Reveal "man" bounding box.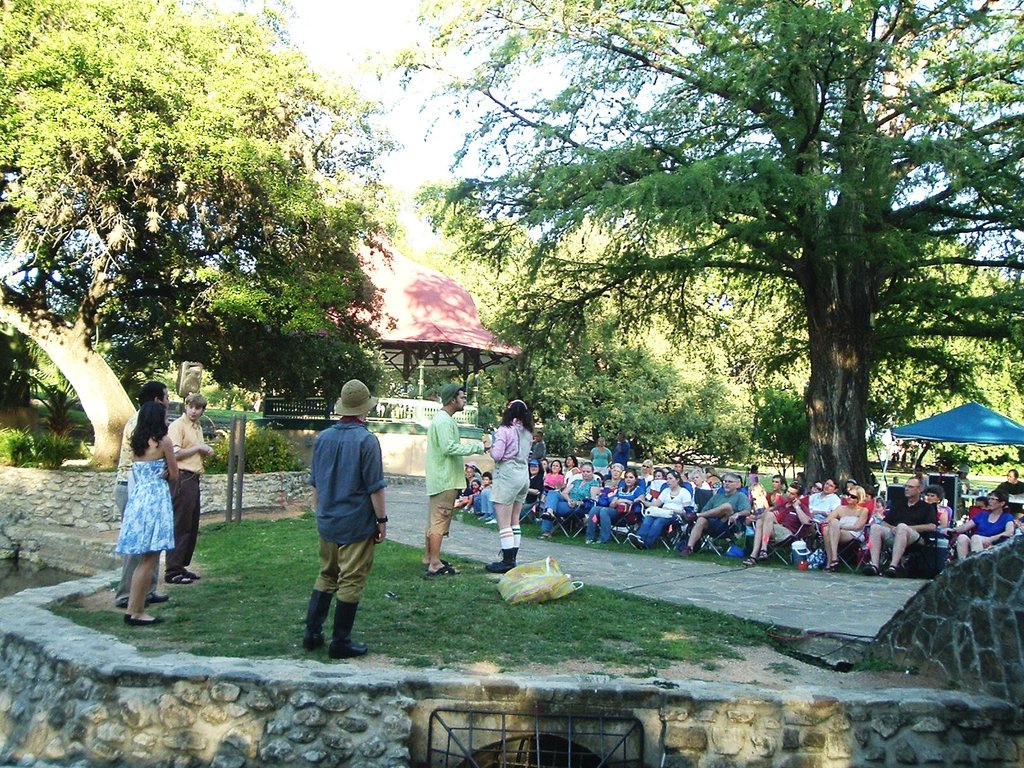
Revealed: box(863, 474, 929, 572).
